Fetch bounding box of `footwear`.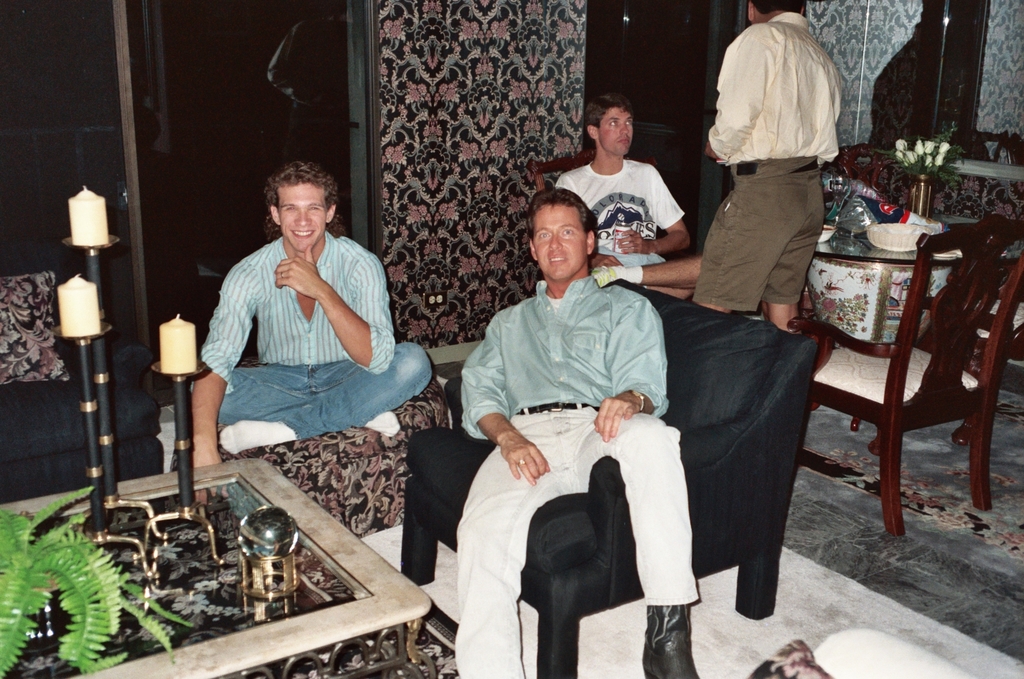
Bbox: box(652, 594, 714, 674).
